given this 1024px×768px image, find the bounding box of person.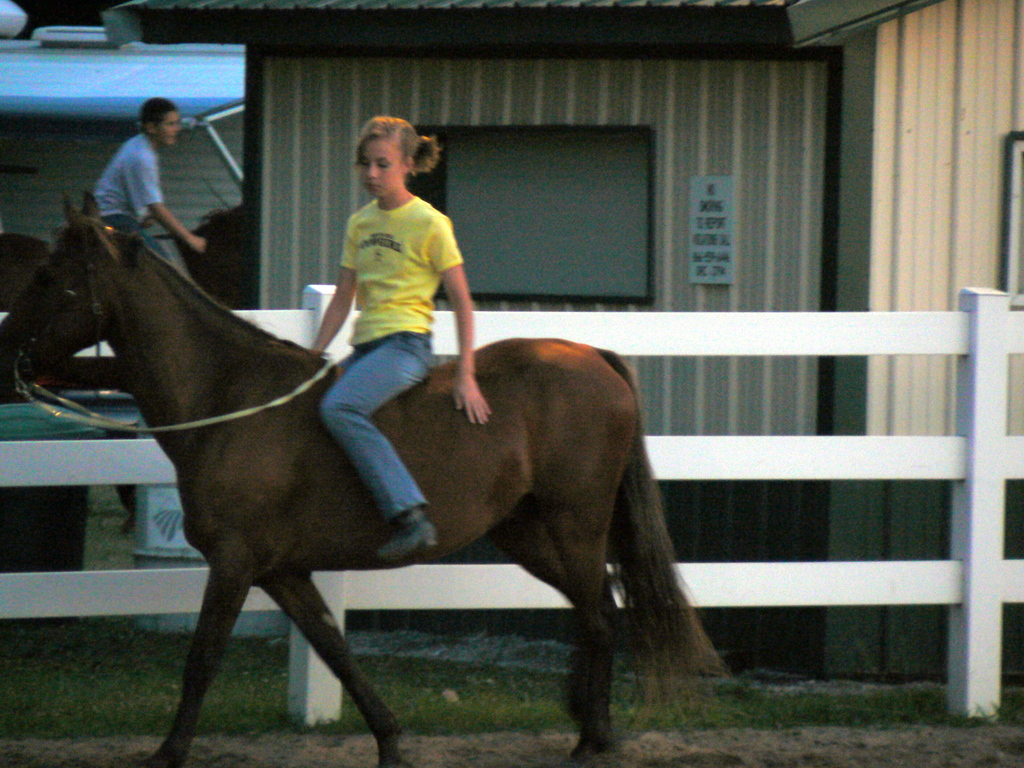
bbox=[298, 108, 482, 454].
